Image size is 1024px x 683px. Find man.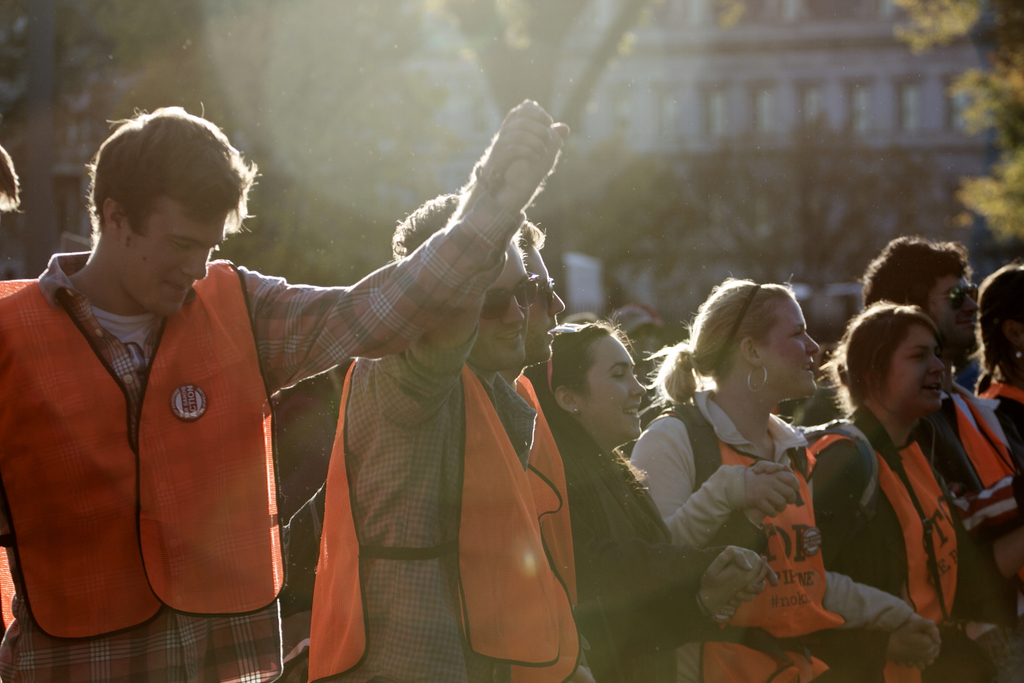
locate(862, 236, 1023, 682).
